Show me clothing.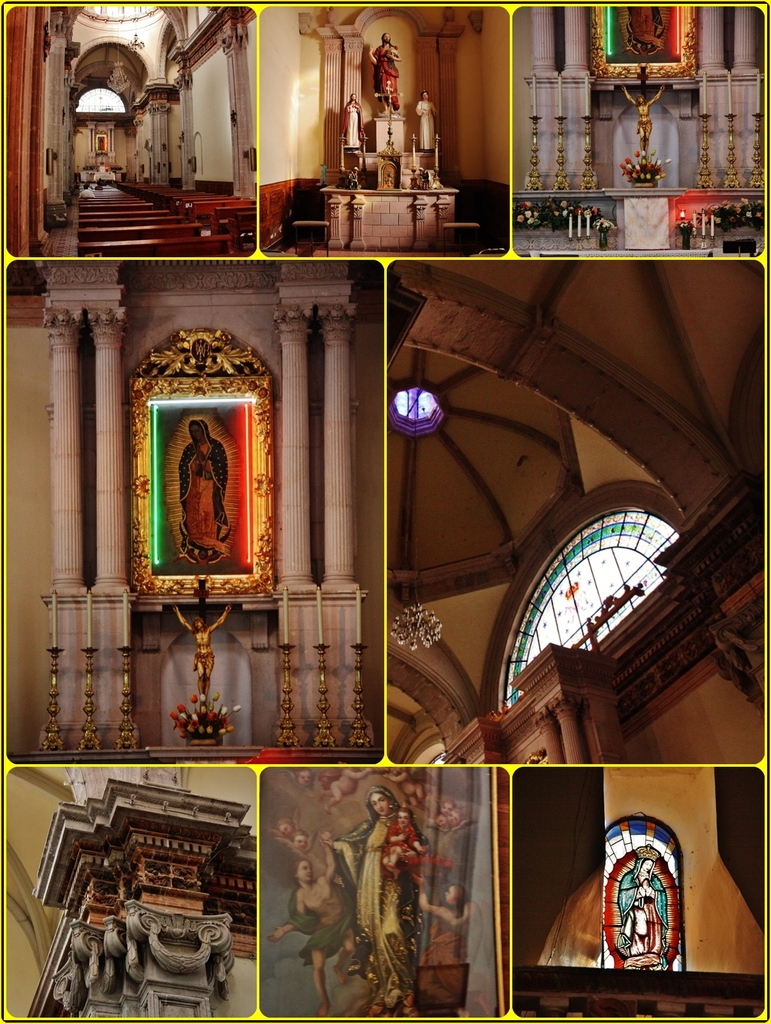
clothing is here: [181,431,229,570].
